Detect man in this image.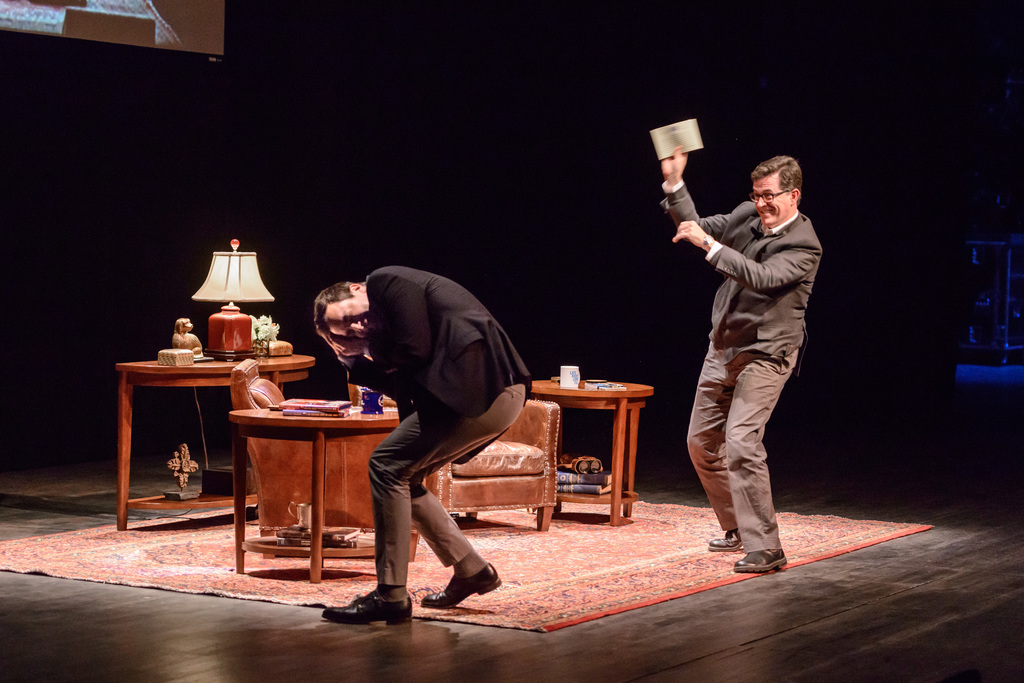
Detection: pyautogui.locateOnScreen(662, 138, 824, 572).
